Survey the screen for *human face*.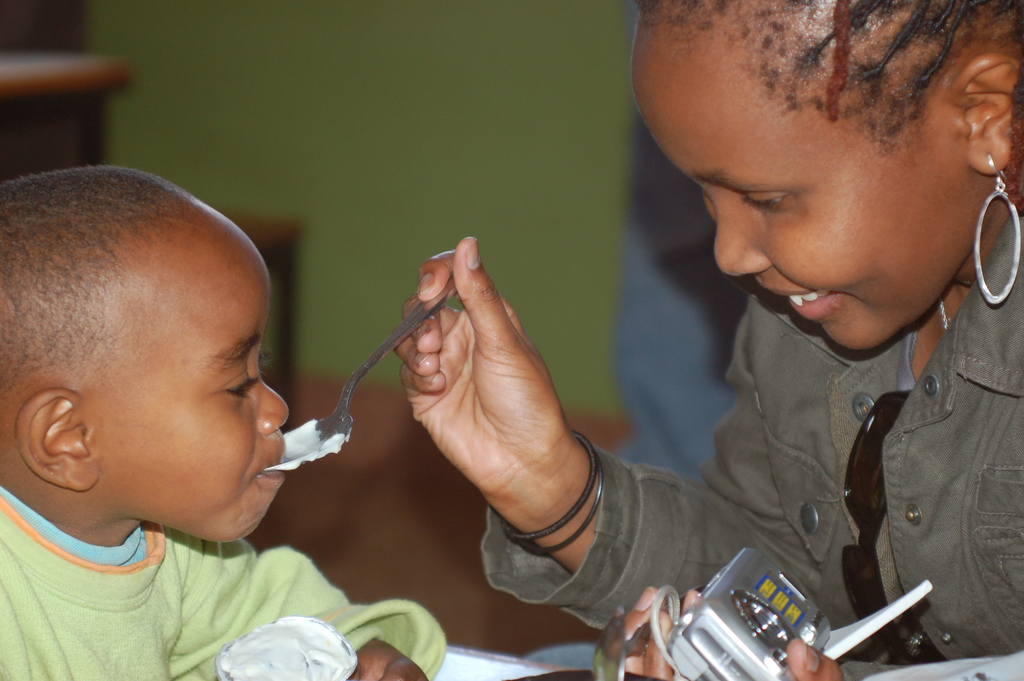
Survey found: x1=99 y1=203 x2=294 y2=546.
